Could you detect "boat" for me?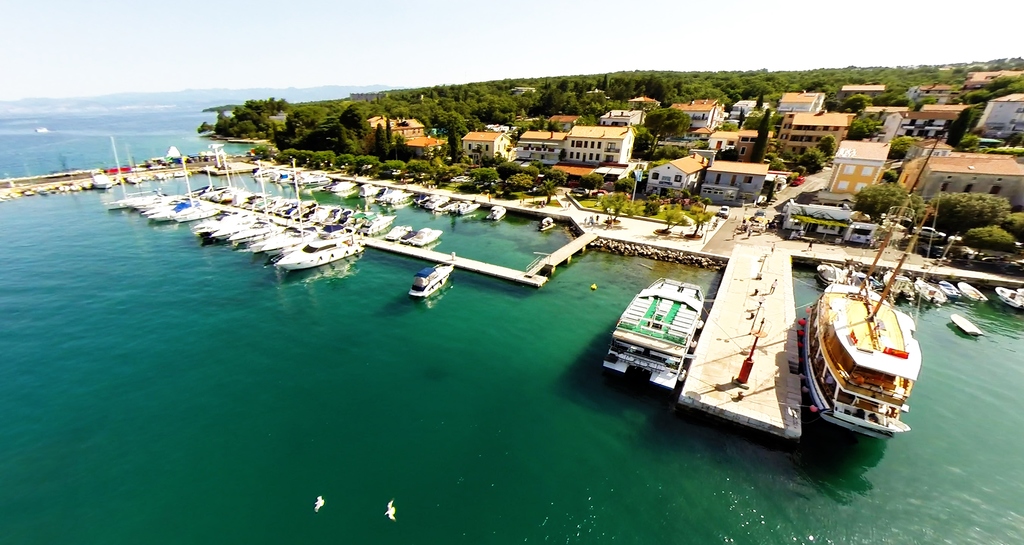
Detection result: (left=435, top=198, right=470, bottom=214).
